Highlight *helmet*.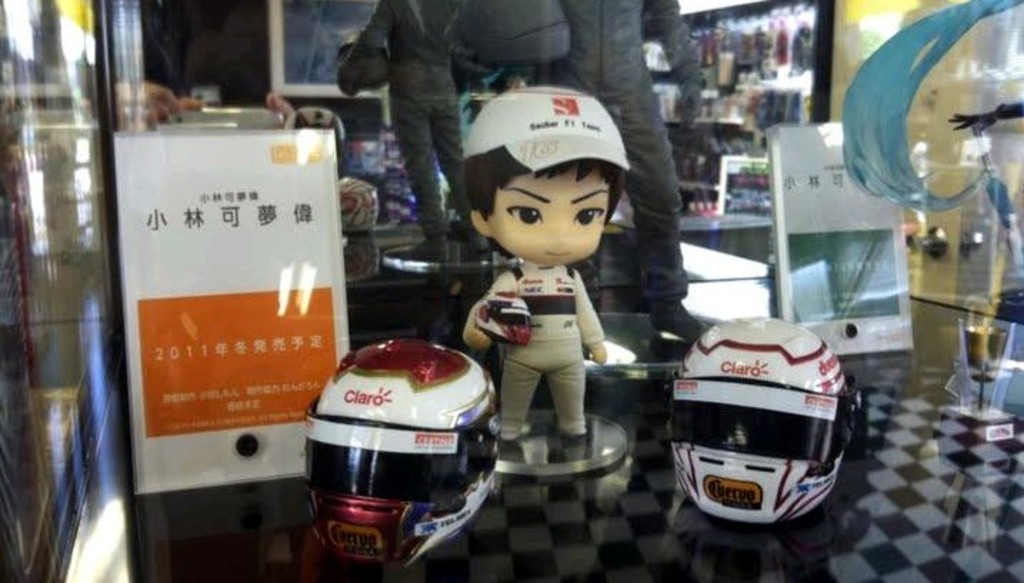
Highlighted region: detection(301, 337, 498, 582).
